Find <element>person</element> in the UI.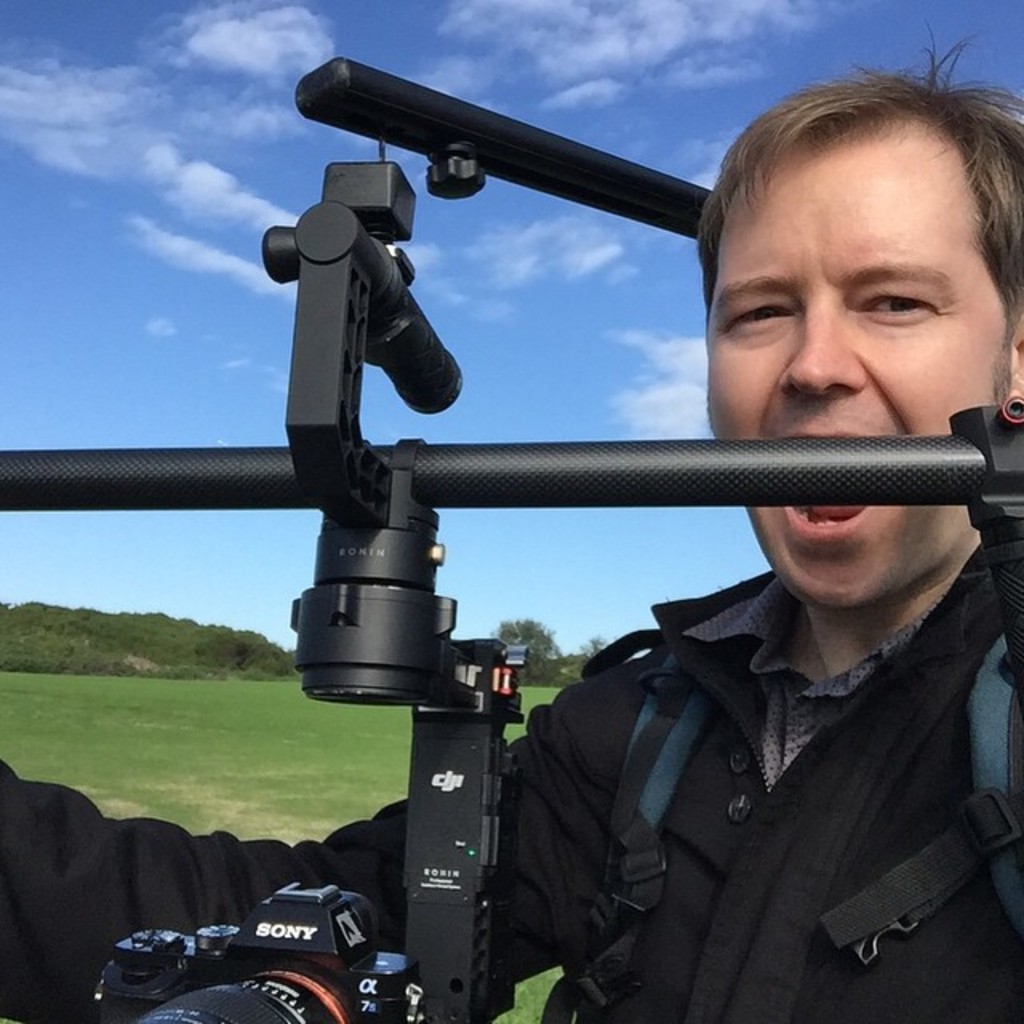
UI element at region(2, 64, 1021, 1019).
